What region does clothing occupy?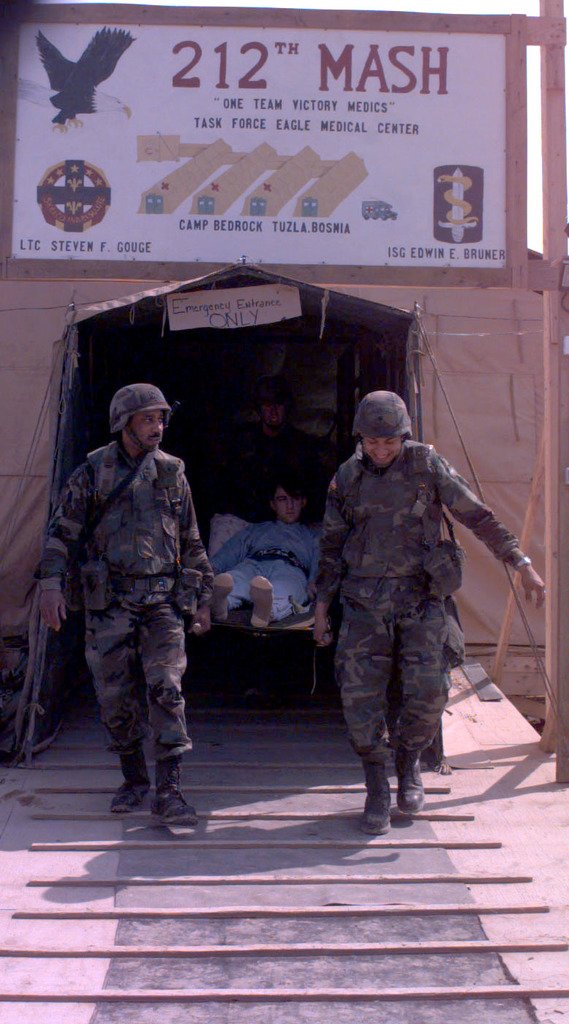
214/524/306/621.
